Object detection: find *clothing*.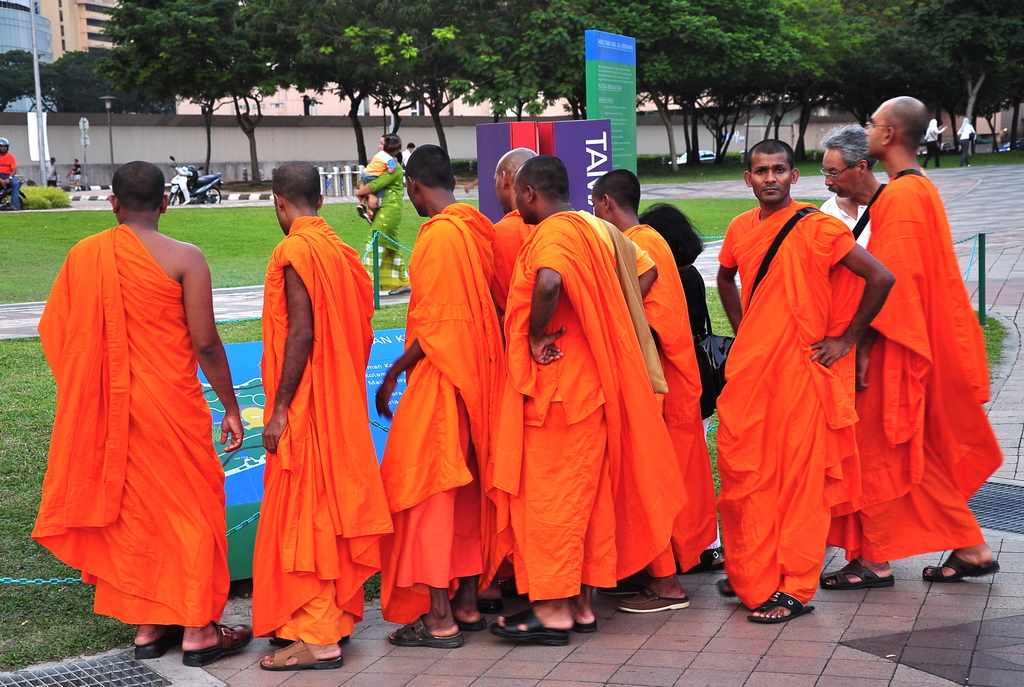
[x1=45, y1=161, x2=61, y2=183].
